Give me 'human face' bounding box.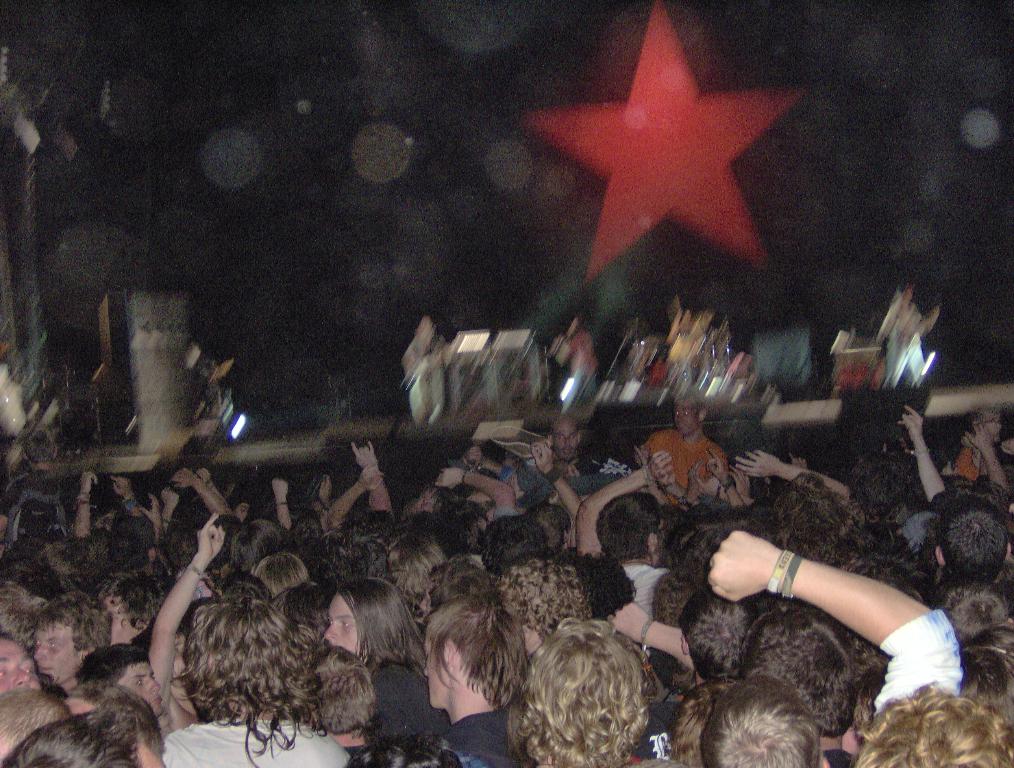
locate(29, 624, 82, 677).
